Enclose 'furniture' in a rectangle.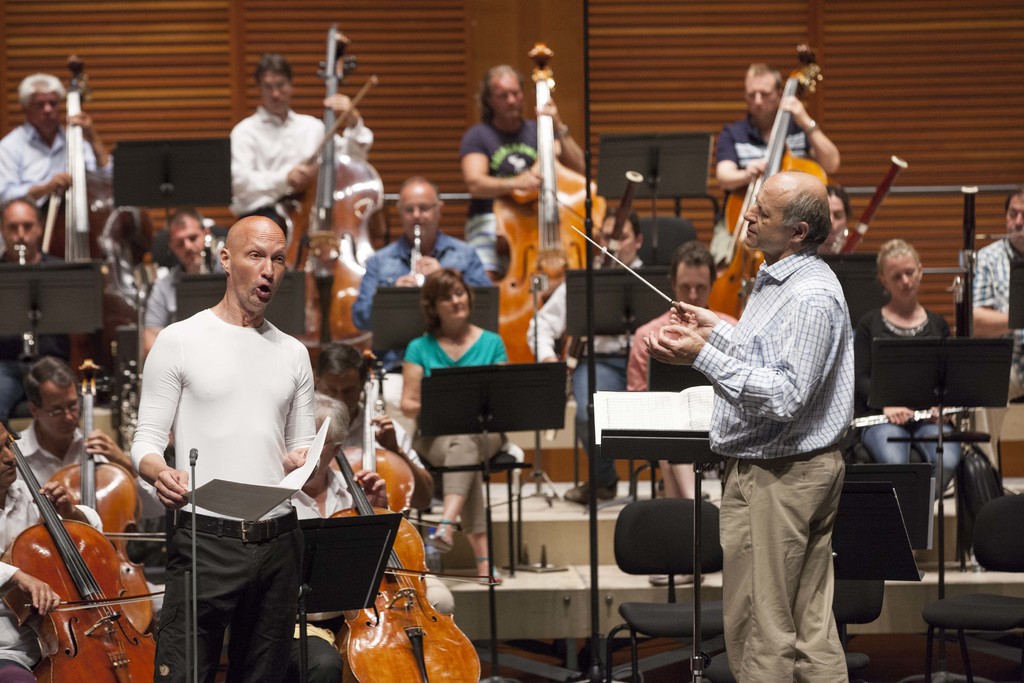
crop(637, 210, 696, 263).
